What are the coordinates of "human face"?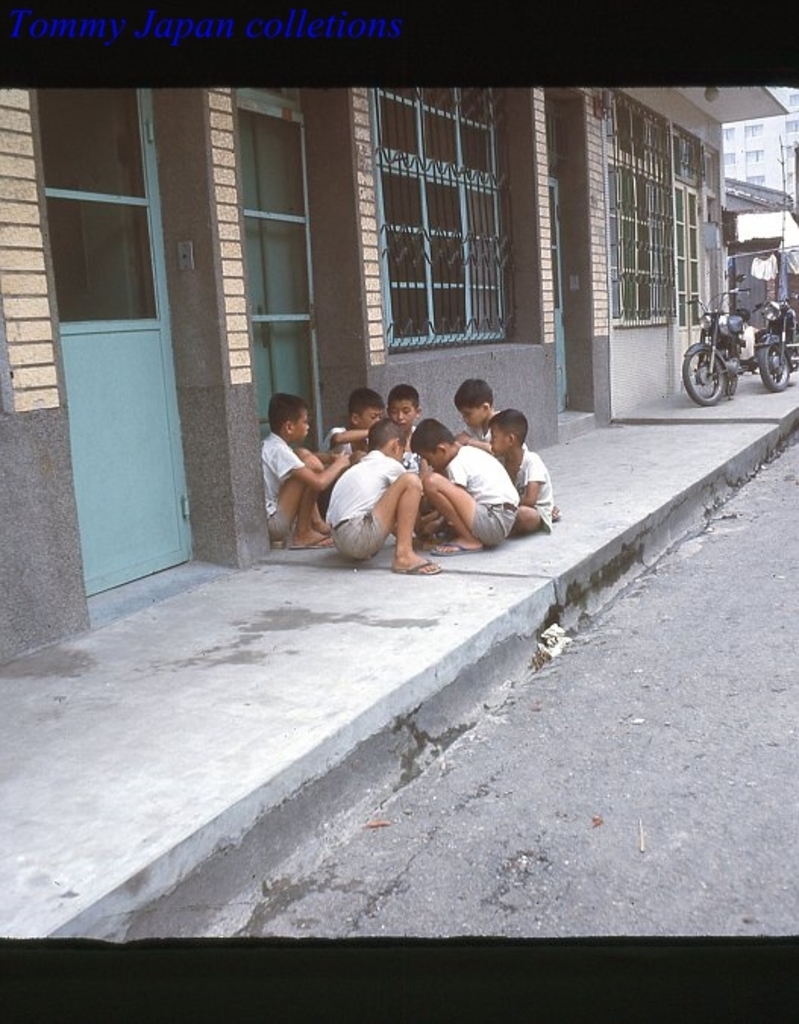
{"x1": 388, "y1": 396, "x2": 415, "y2": 428}.
